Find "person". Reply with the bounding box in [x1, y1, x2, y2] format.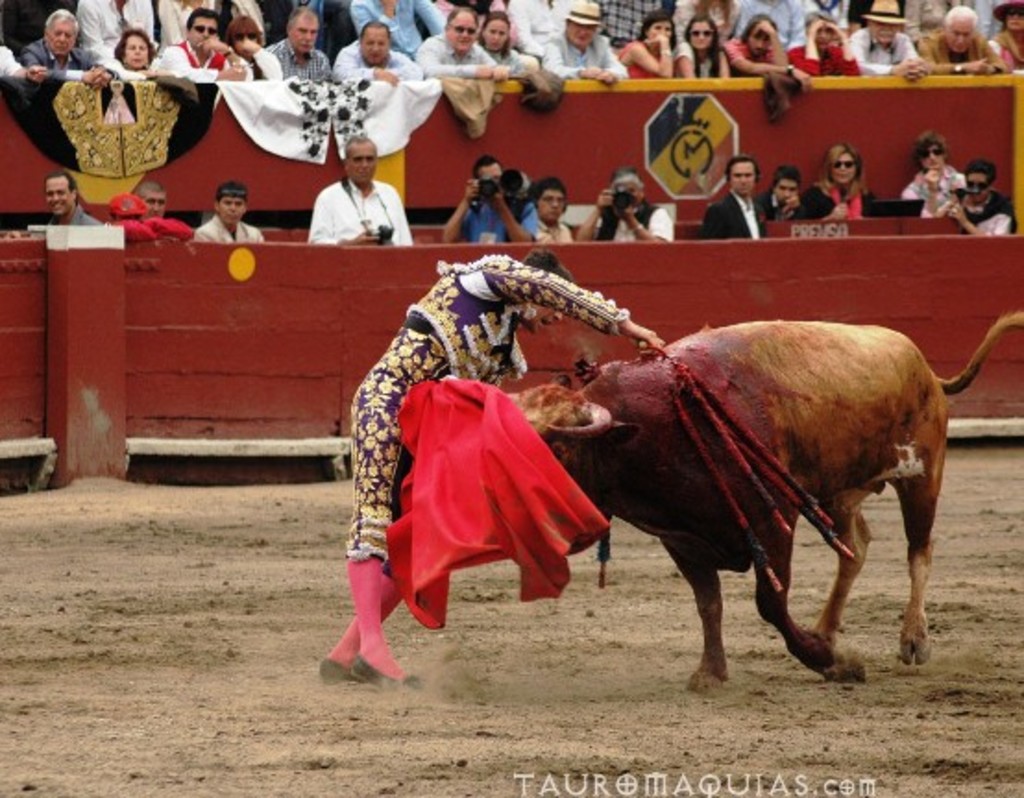
[198, 179, 266, 246].
